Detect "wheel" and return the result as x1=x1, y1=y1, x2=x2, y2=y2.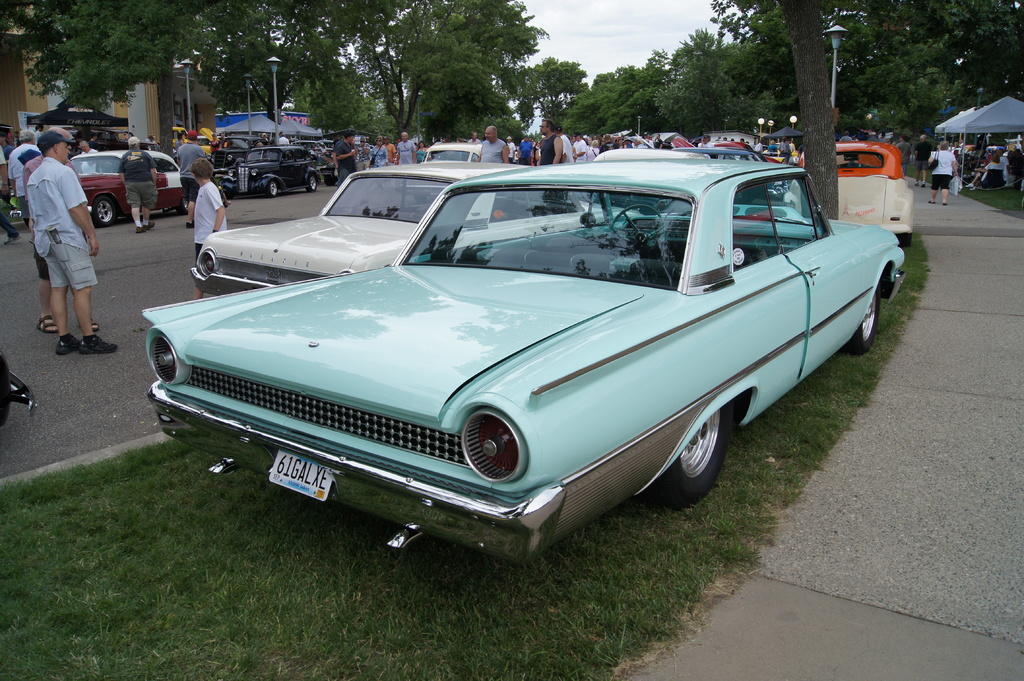
x1=308, y1=172, x2=321, y2=197.
